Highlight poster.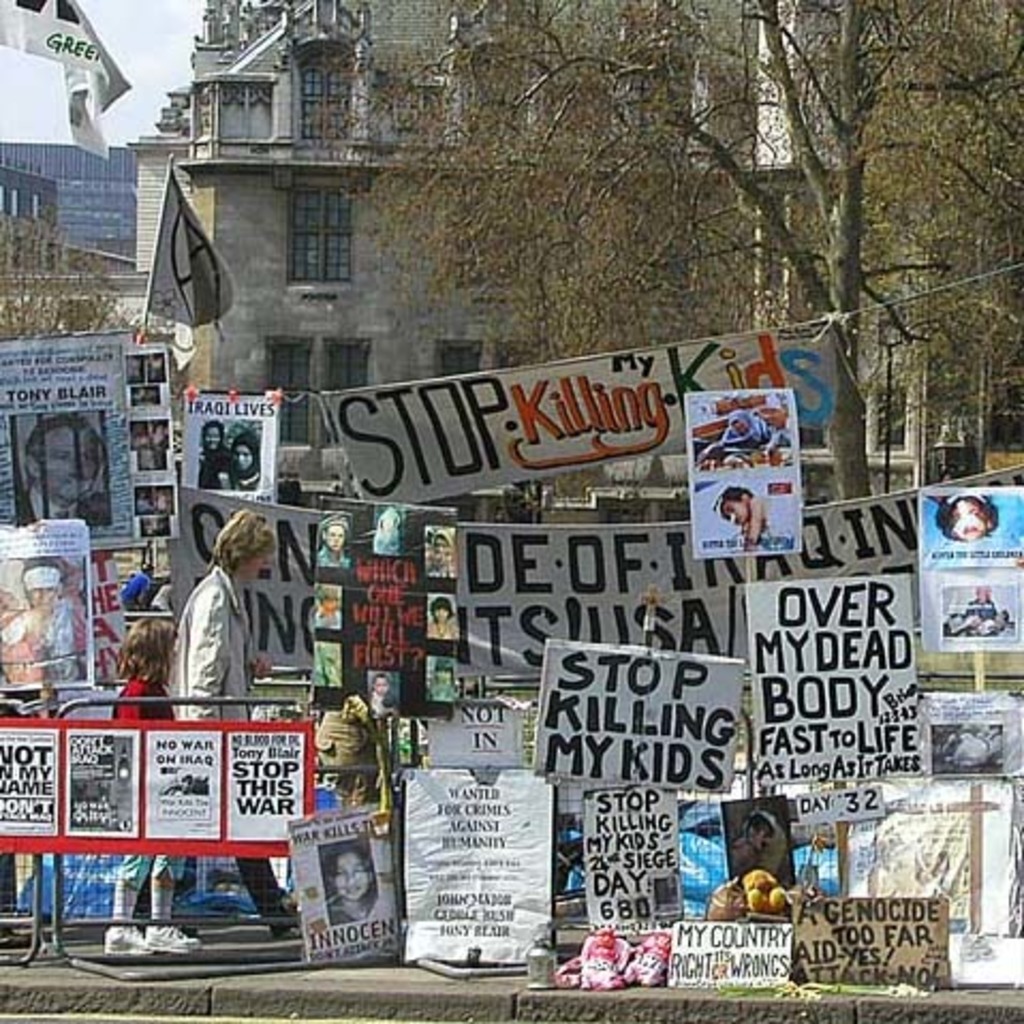
Highlighted region: {"left": 917, "top": 483, "right": 1022, "bottom": 650}.
